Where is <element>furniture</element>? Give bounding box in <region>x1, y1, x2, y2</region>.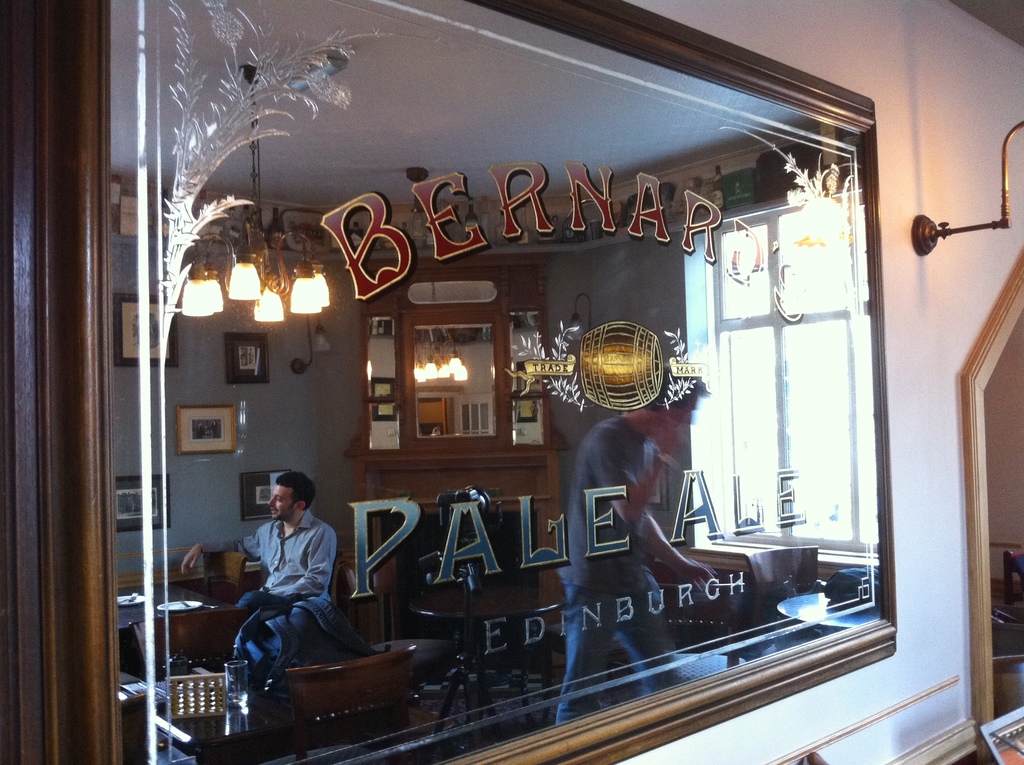
<region>1001, 550, 1023, 608</region>.
